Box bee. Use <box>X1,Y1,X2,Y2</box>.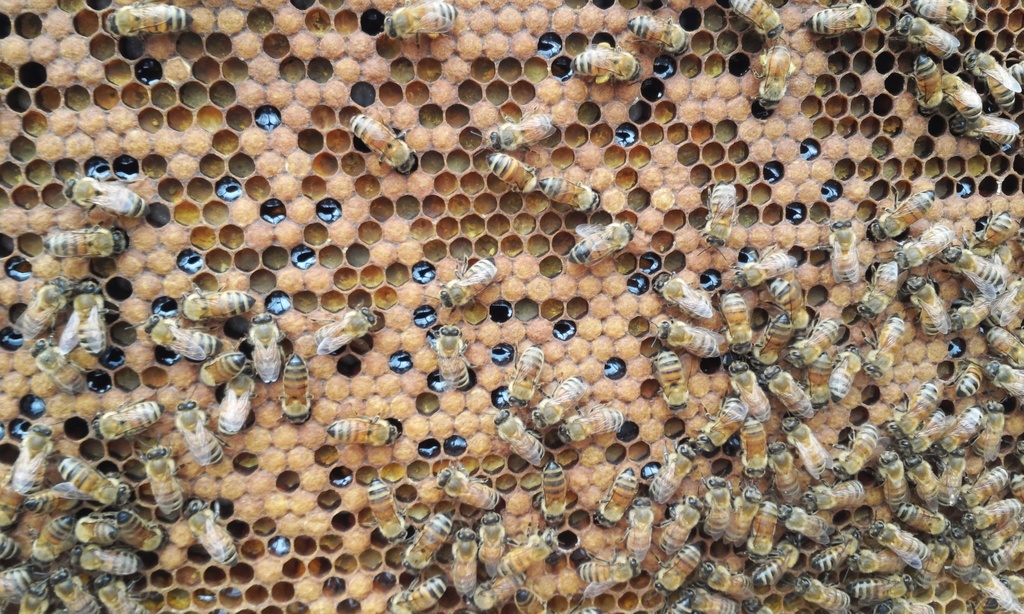
<box>958,462,1014,504</box>.
